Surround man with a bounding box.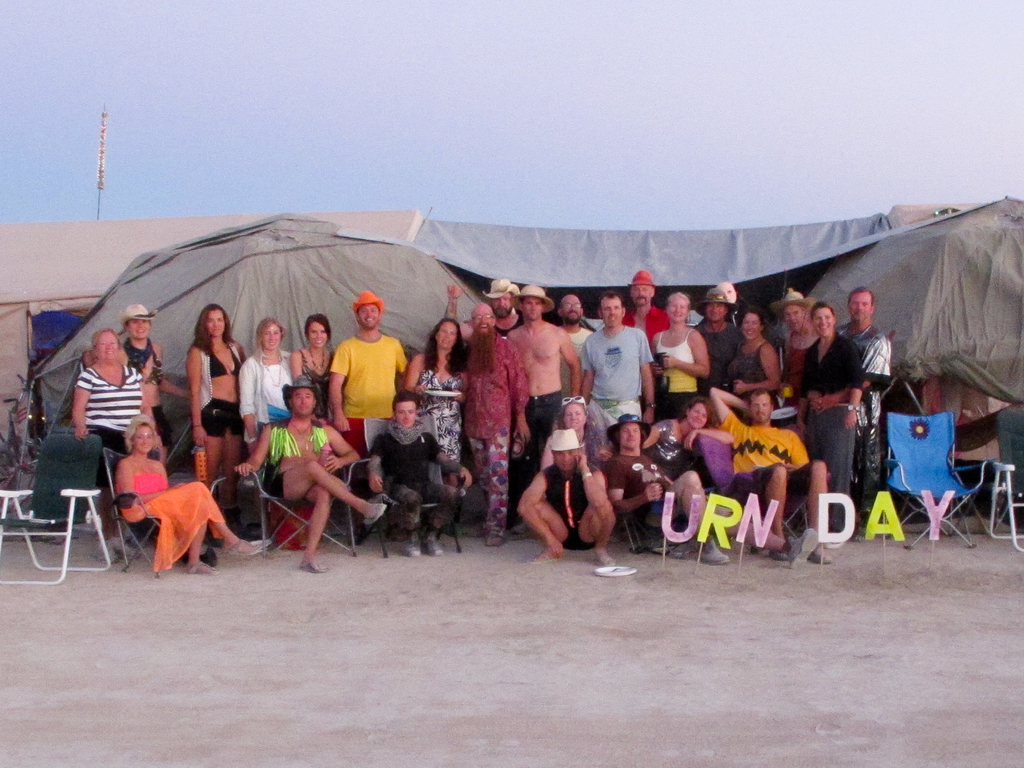
detection(506, 284, 580, 541).
